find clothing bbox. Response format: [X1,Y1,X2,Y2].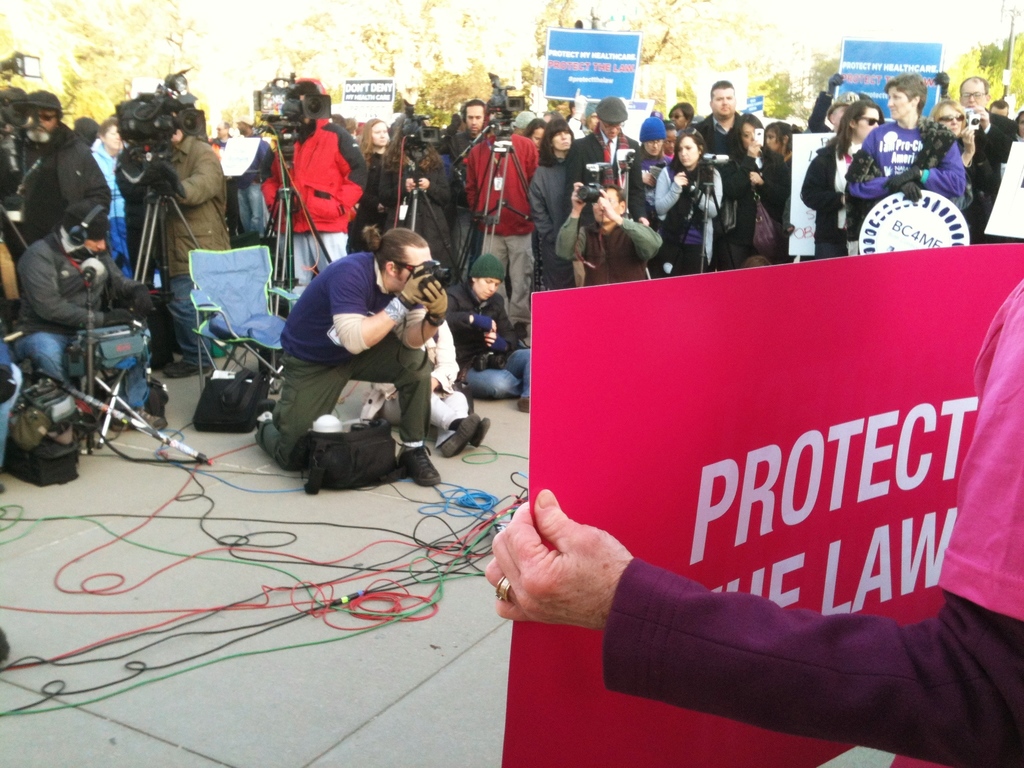
[802,129,854,250].
